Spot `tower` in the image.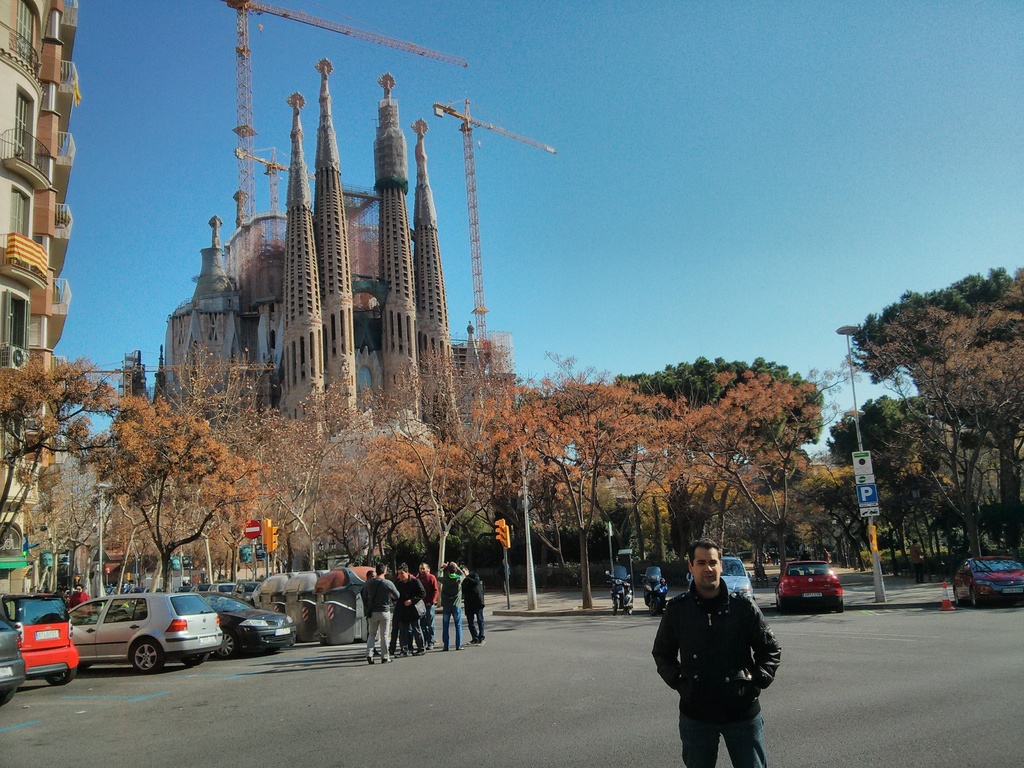
`tower` found at (left=218, top=0, right=474, bottom=417).
